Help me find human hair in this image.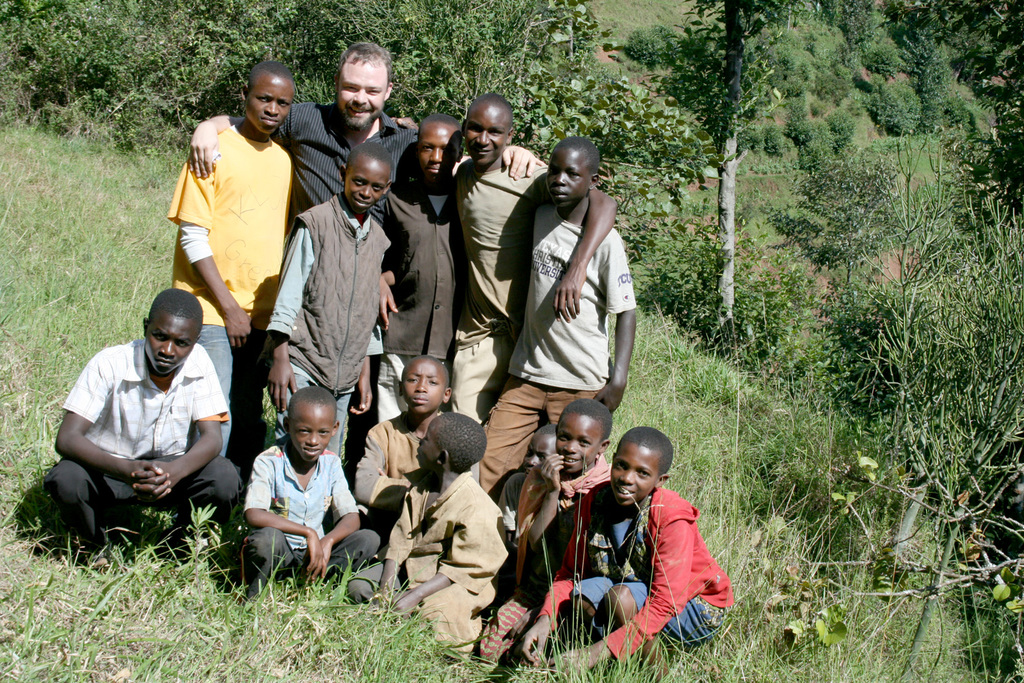
Found it: 437,409,487,472.
